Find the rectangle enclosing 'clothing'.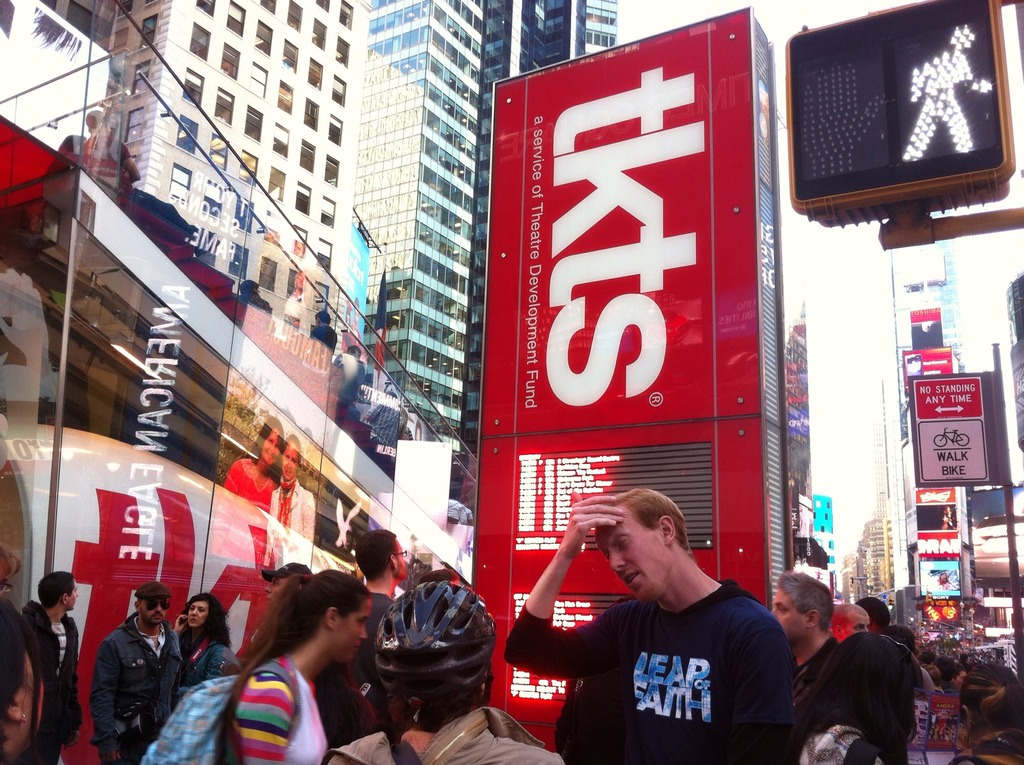
<box>941,514,953,527</box>.
